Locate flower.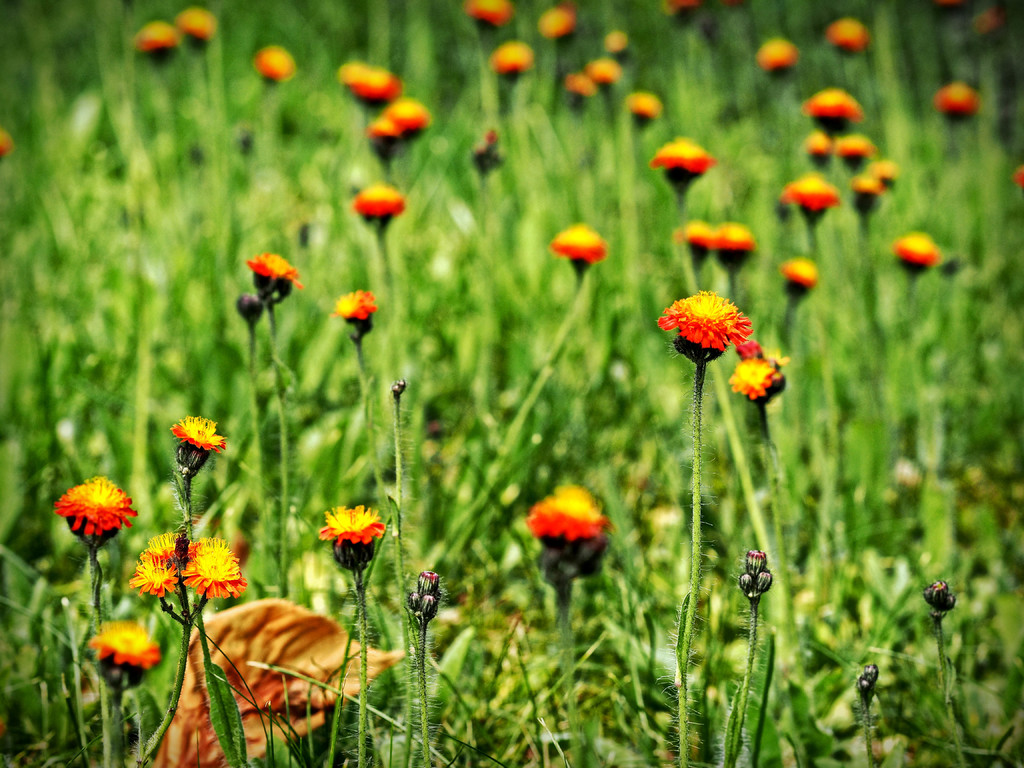
Bounding box: box(247, 254, 307, 294).
